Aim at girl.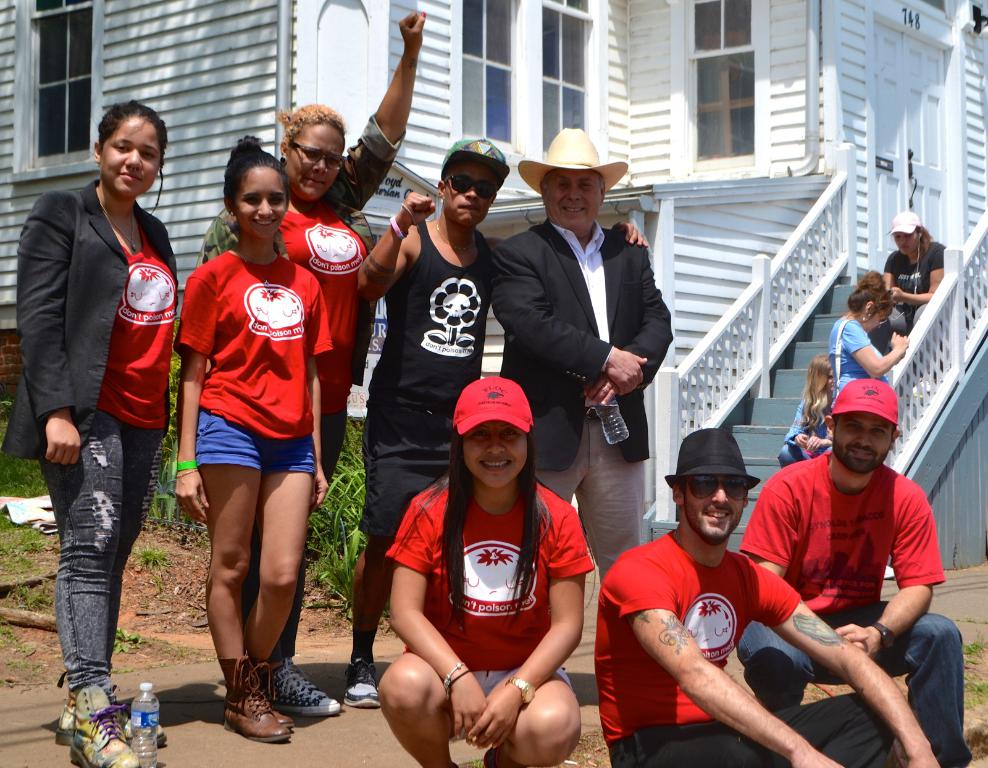
Aimed at bbox(778, 353, 835, 471).
